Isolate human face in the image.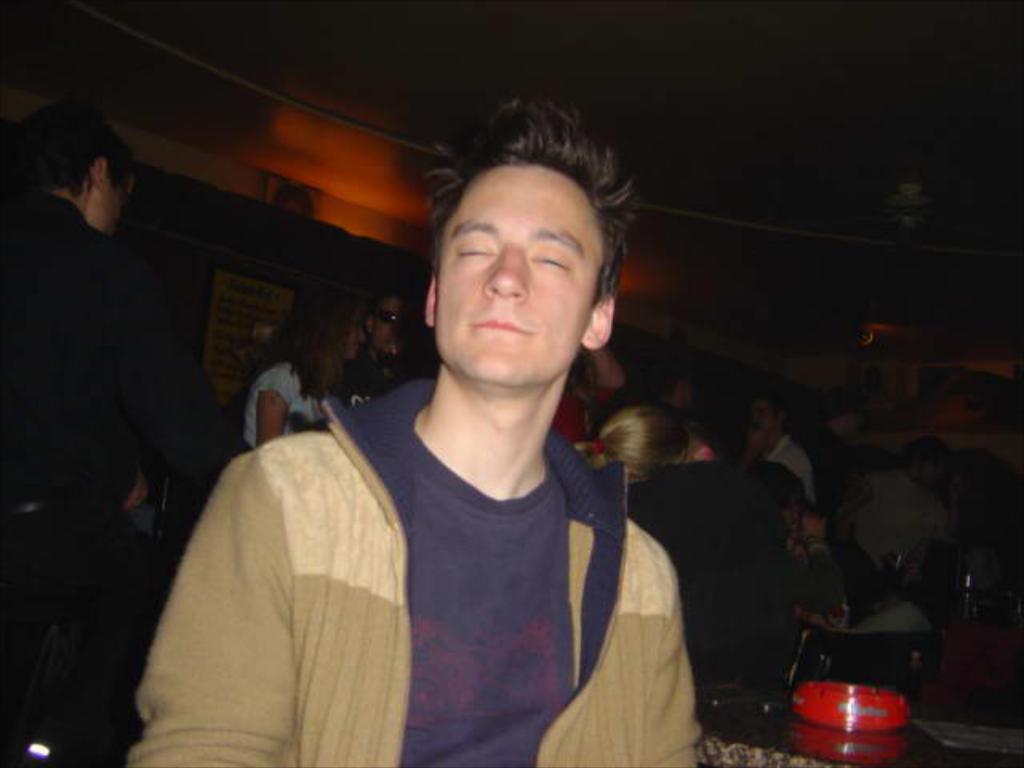
Isolated region: {"left": 371, "top": 294, "right": 405, "bottom": 355}.
